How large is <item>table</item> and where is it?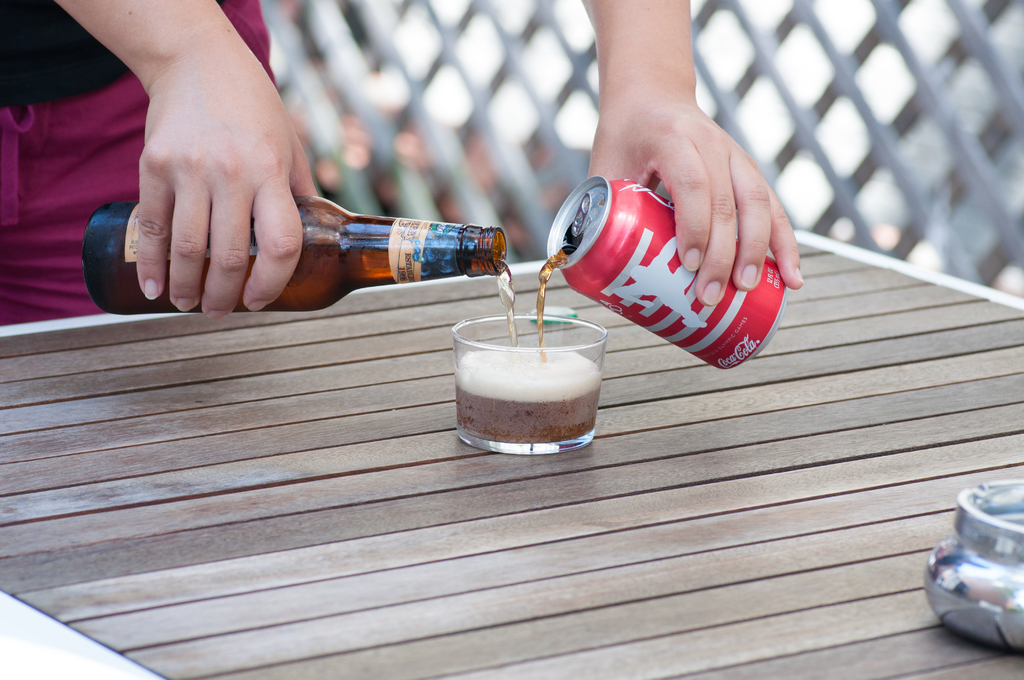
Bounding box: rect(0, 166, 1023, 662).
